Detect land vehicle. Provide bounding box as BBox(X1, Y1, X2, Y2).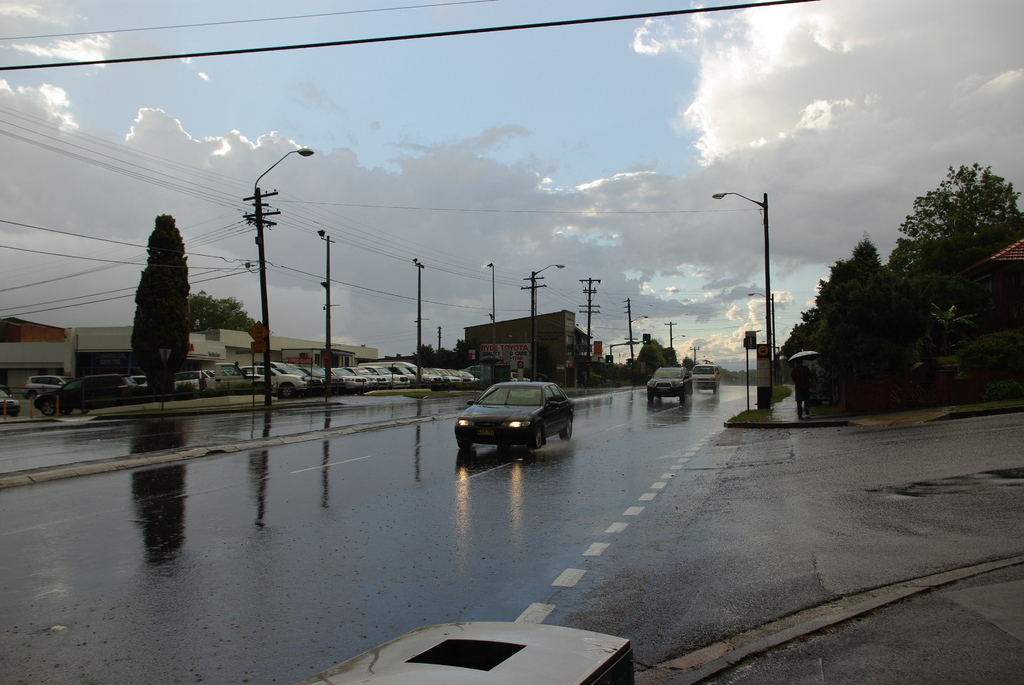
BBox(0, 391, 20, 414).
